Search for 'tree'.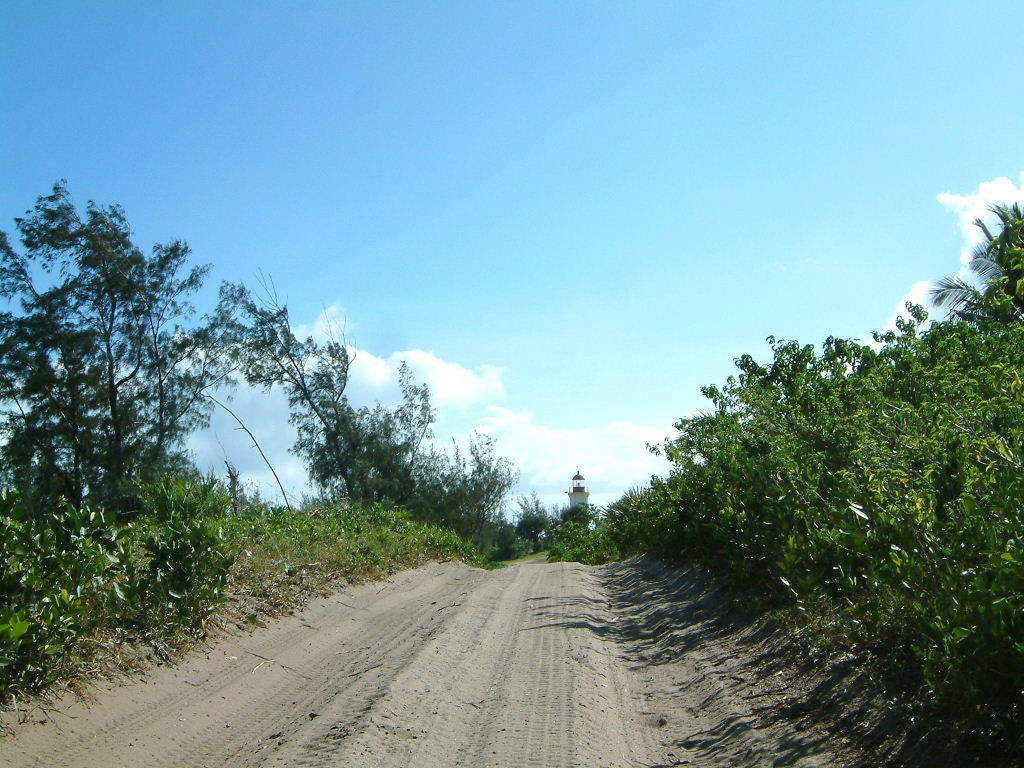
Found at 230 279 515 554.
